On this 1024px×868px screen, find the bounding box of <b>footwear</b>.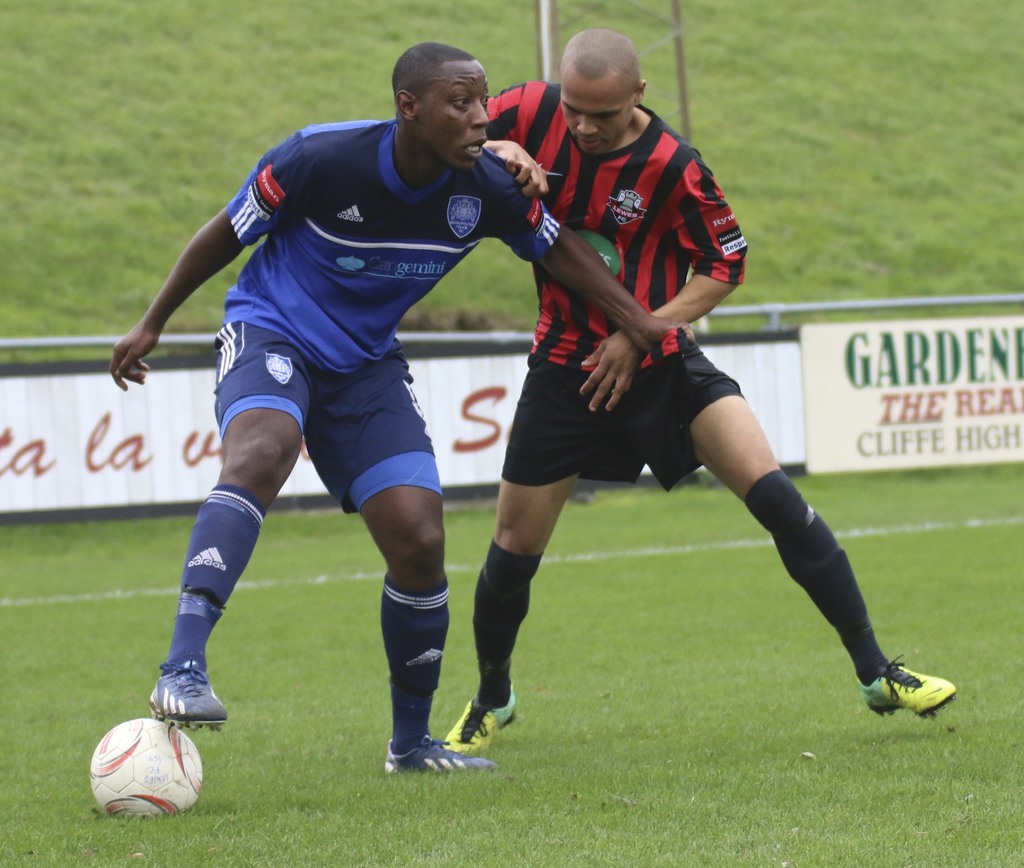
Bounding box: (379, 731, 486, 771).
